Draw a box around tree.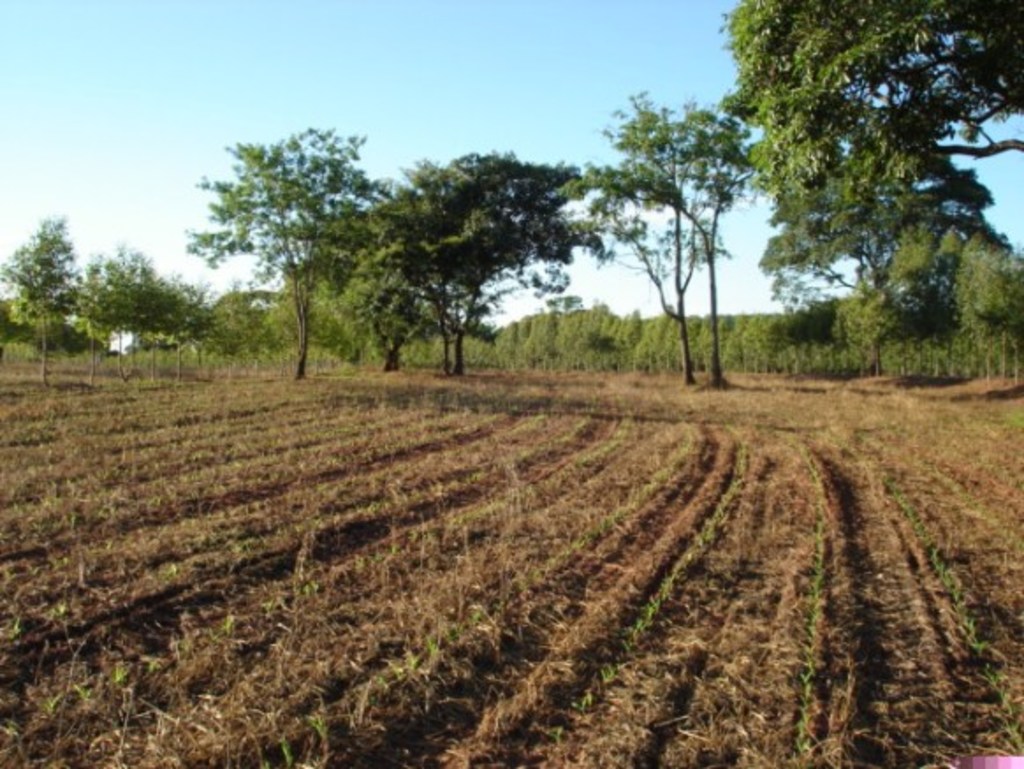
716:0:1022:385.
